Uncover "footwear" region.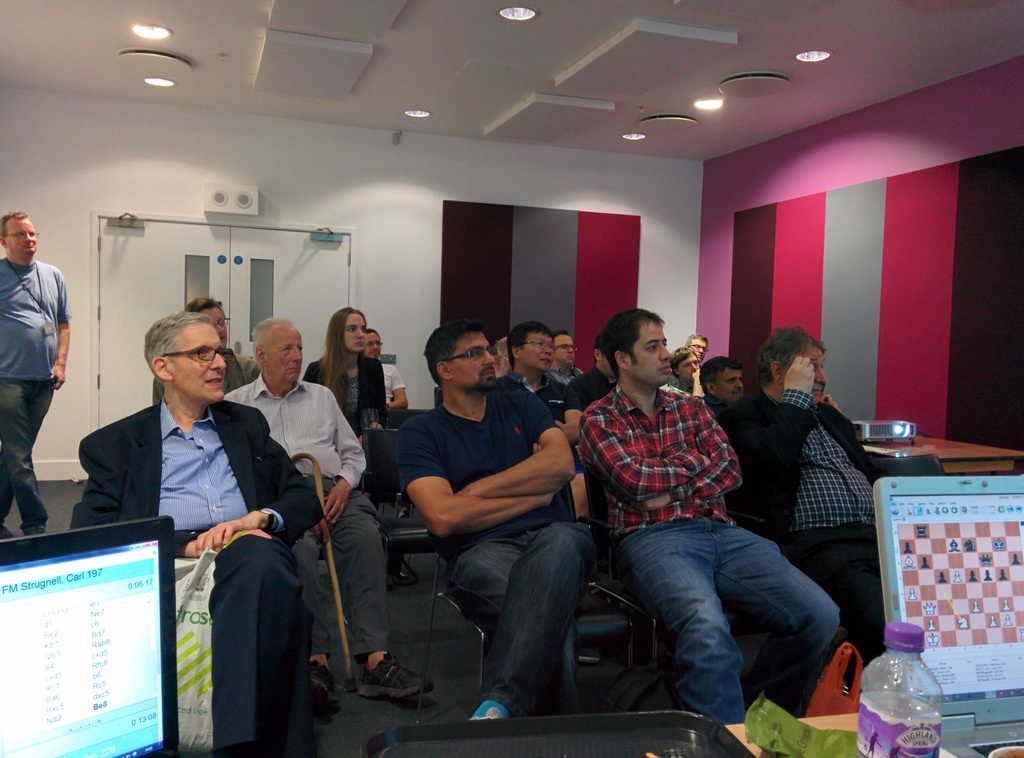
Uncovered: pyautogui.locateOnScreen(24, 527, 49, 536).
